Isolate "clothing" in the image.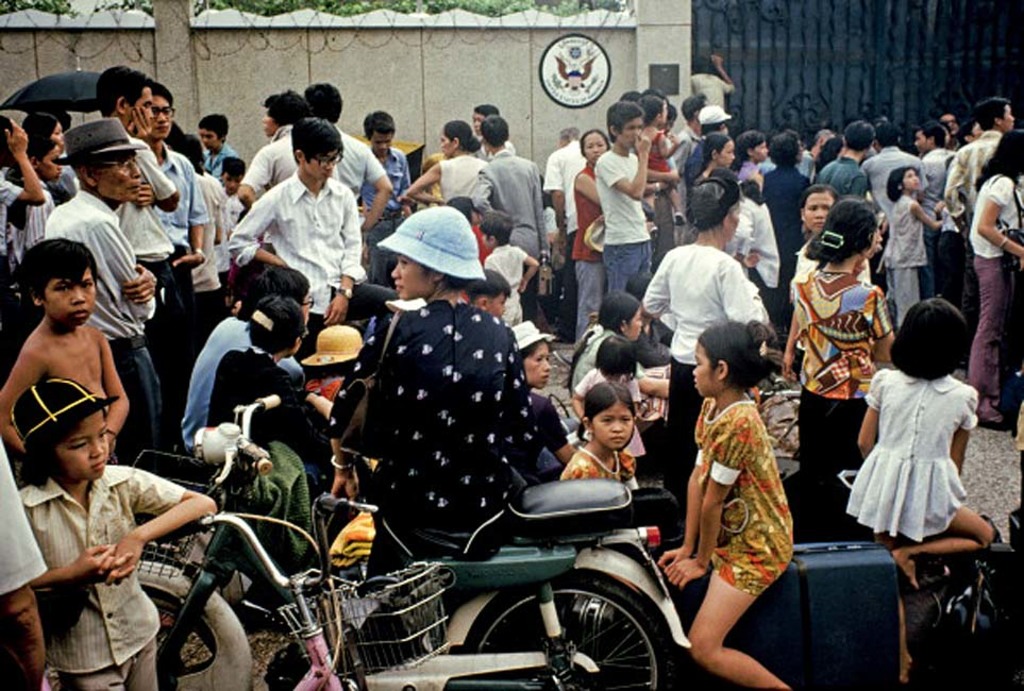
Isolated region: bbox(41, 191, 165, 449).
